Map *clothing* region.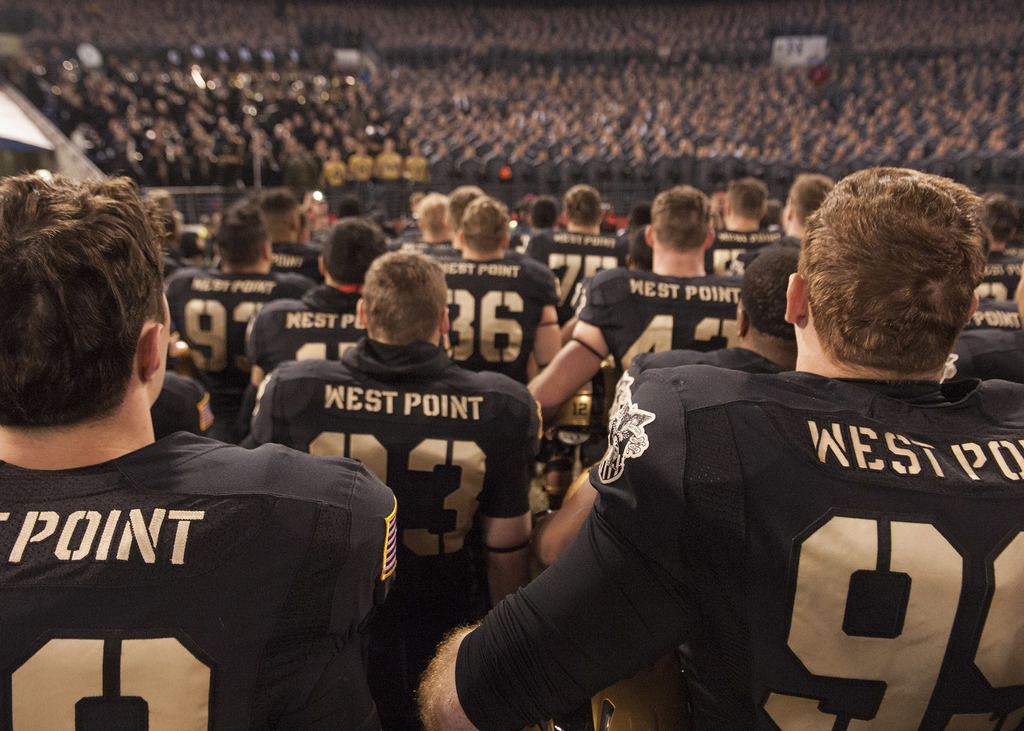
Mapped to rect(252, 332, 545, 646).
